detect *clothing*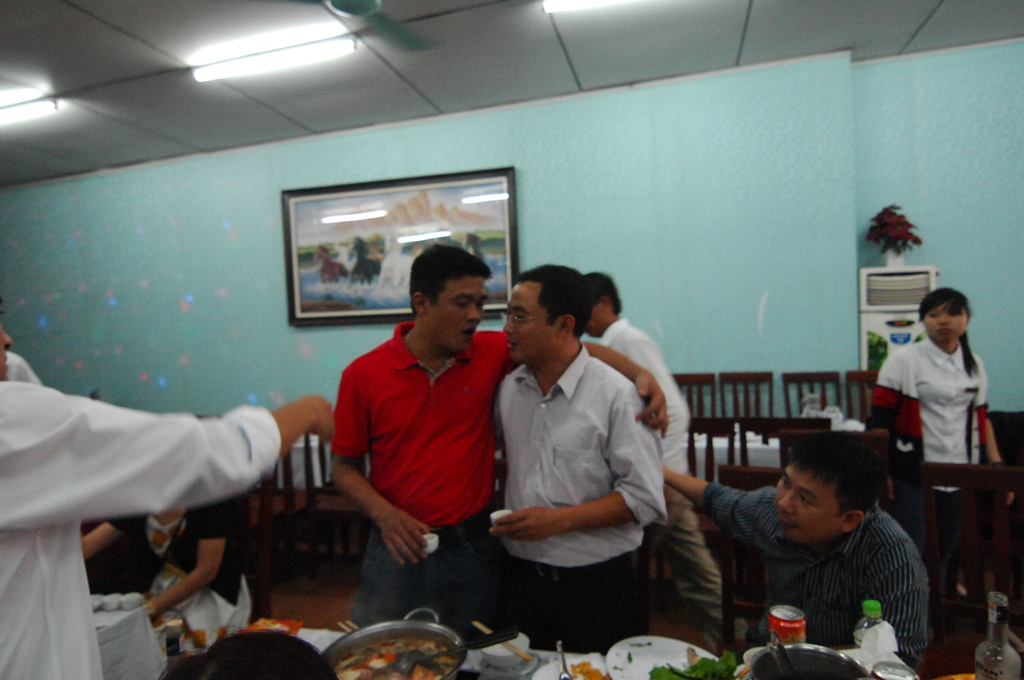
rect(105, 493, 254, 656)
